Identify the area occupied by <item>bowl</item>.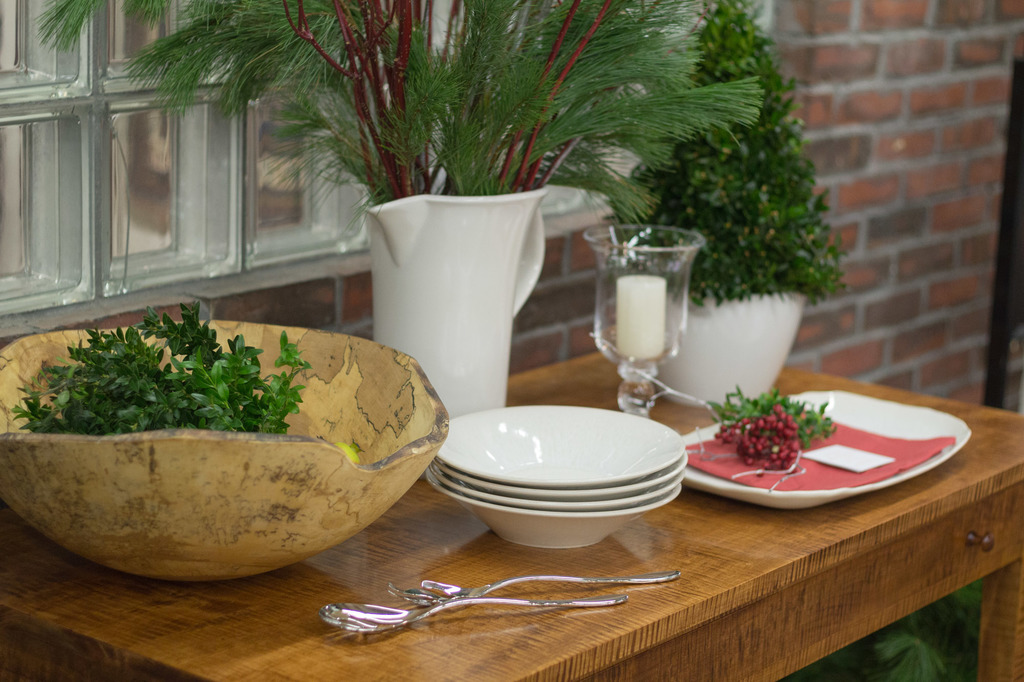
Area: {"x1": 426, "y1": 469, "x2": 680, "y2": 549}.
